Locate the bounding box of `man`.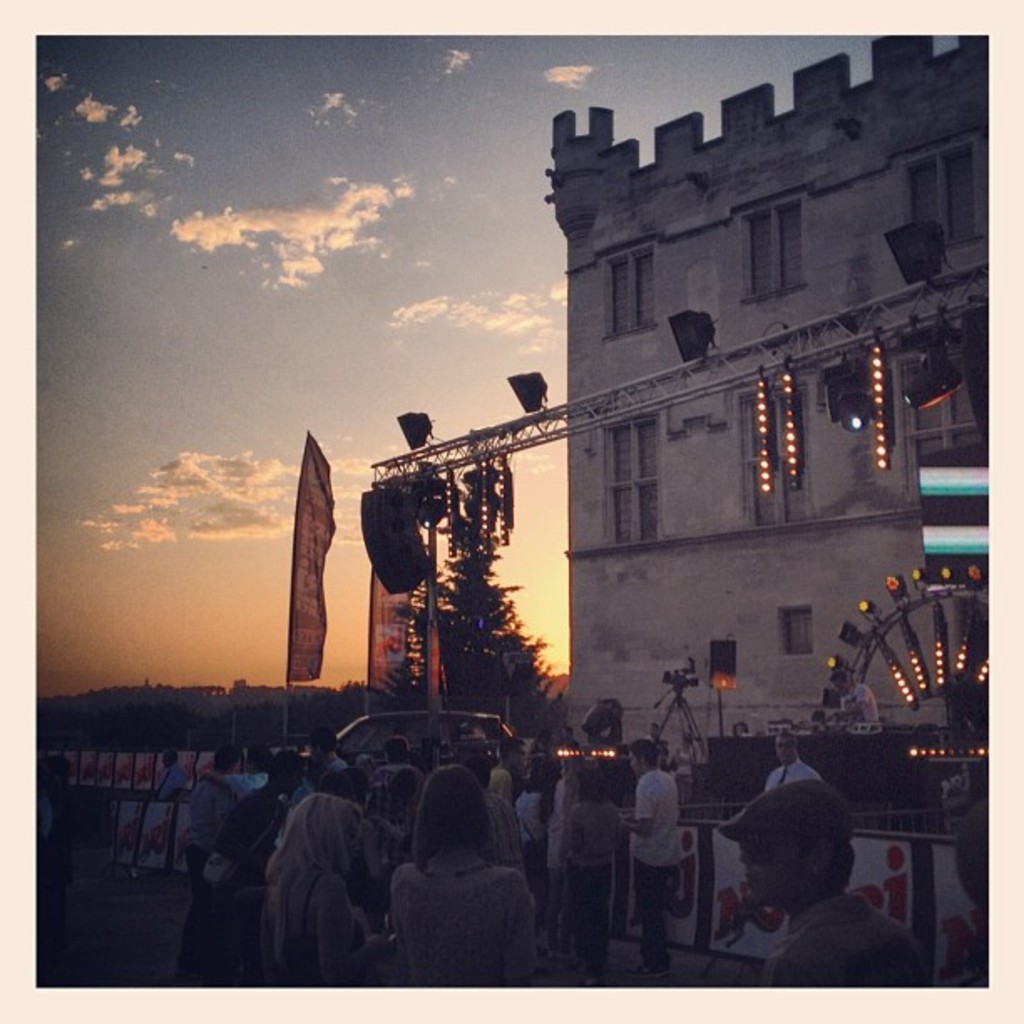
Bounding box: BBox(718, 766, 949, 997).
